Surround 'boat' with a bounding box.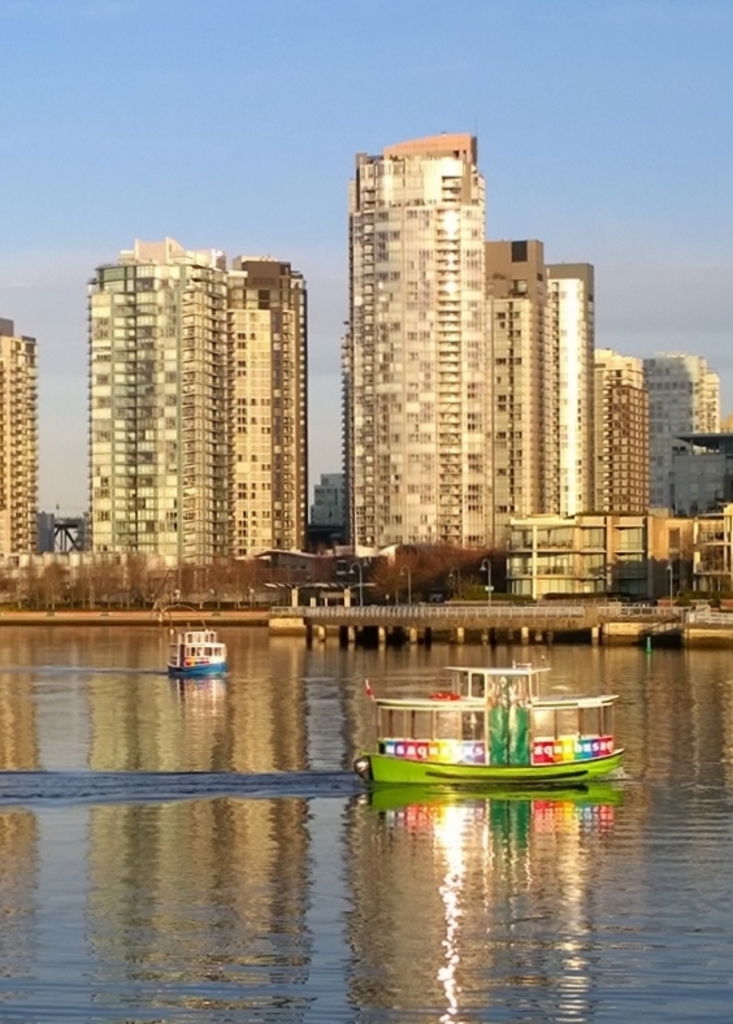
box(352, 660, 643, 819).
